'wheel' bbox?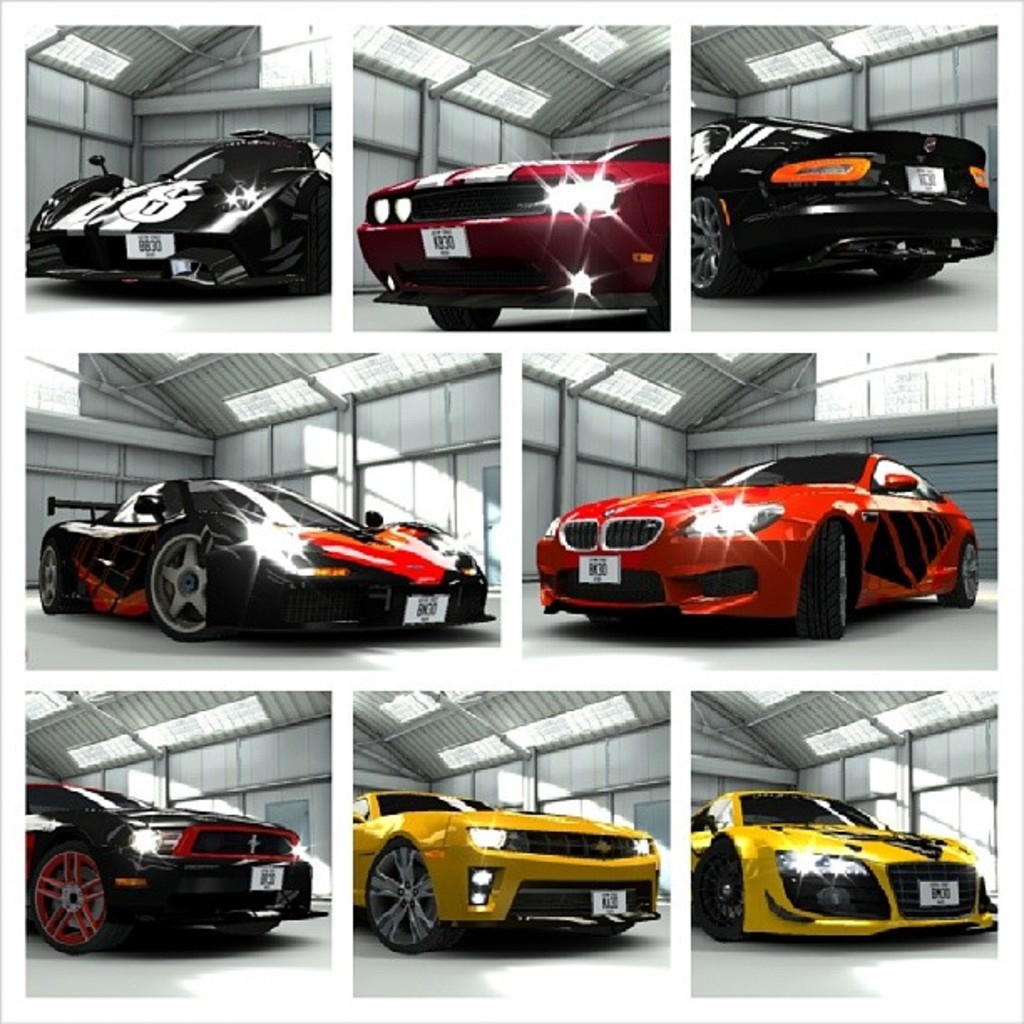
152:524:218:644
